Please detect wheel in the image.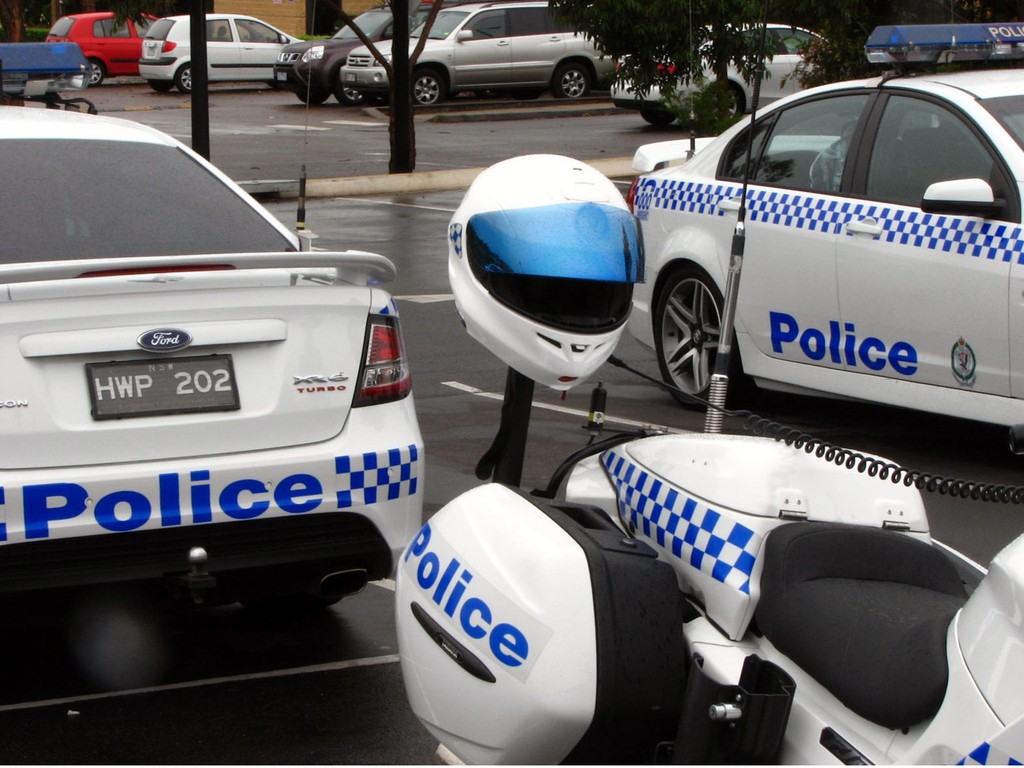
413,71,442,107.
